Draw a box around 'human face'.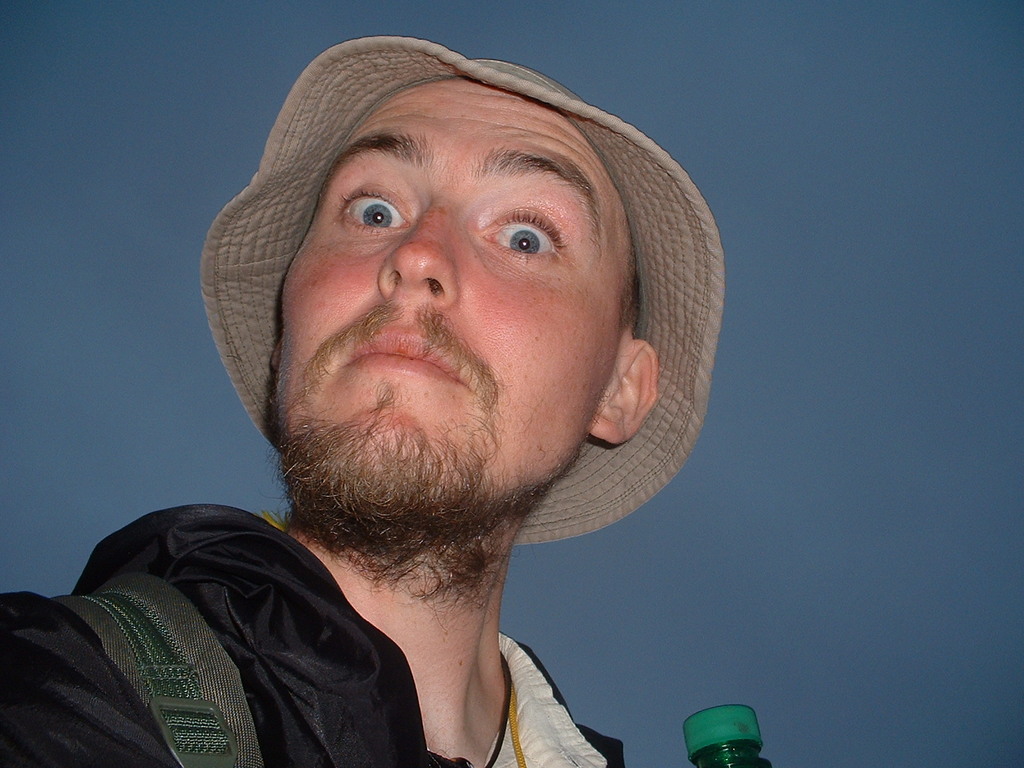
{"left": 276, "top": 80, "right": 630, "bottom": 520}.
